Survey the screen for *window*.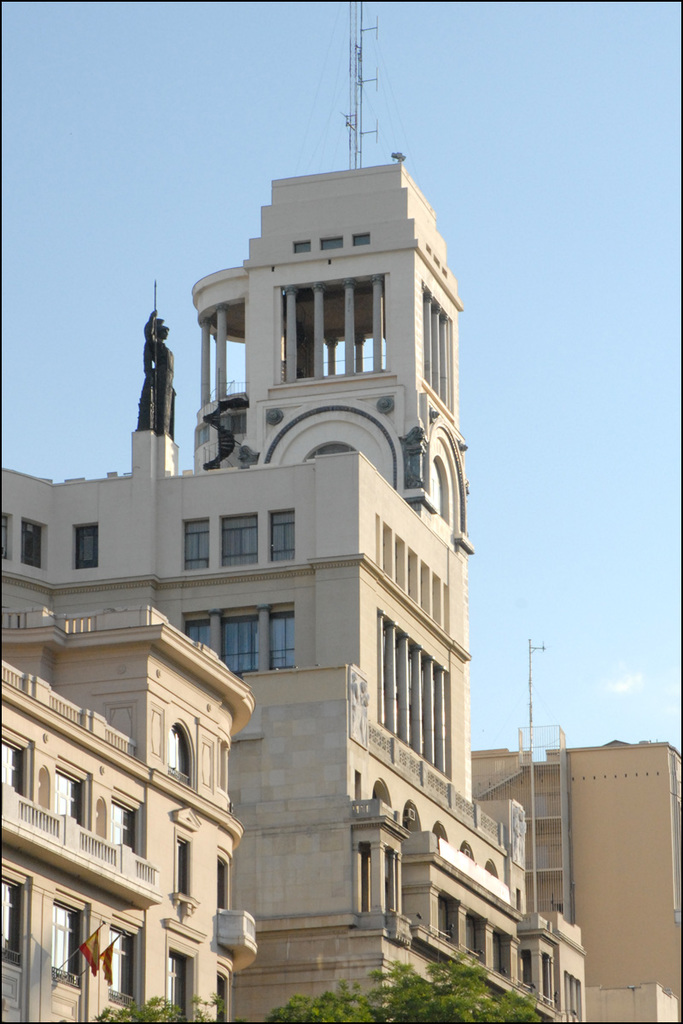
Survey found: 109,790,143,858.
